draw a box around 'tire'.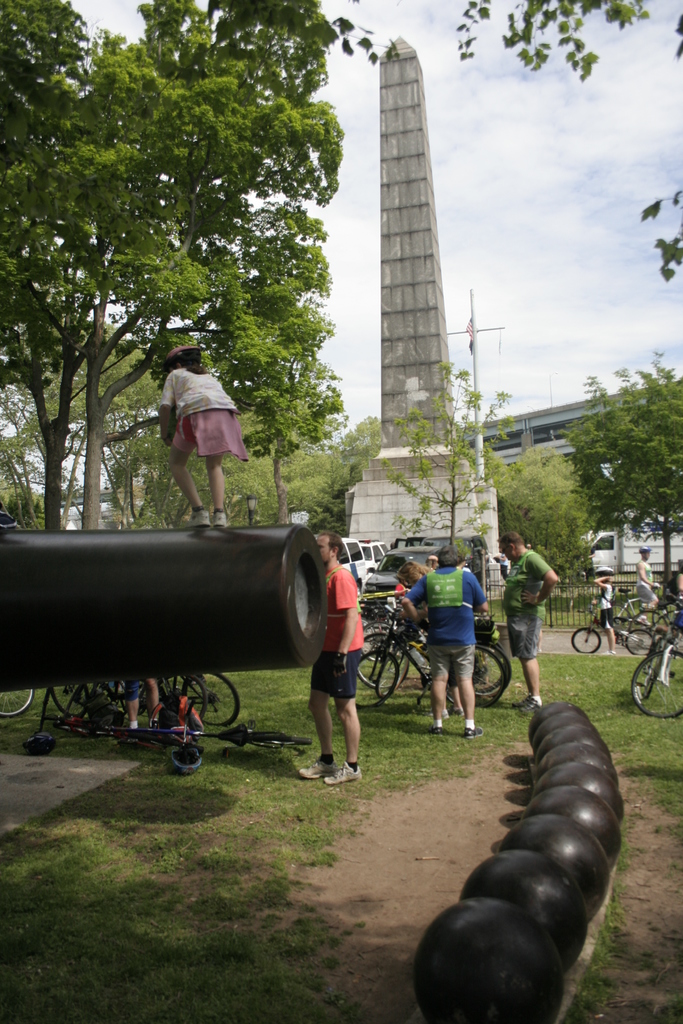
locate(625, 627, 654, 655).
